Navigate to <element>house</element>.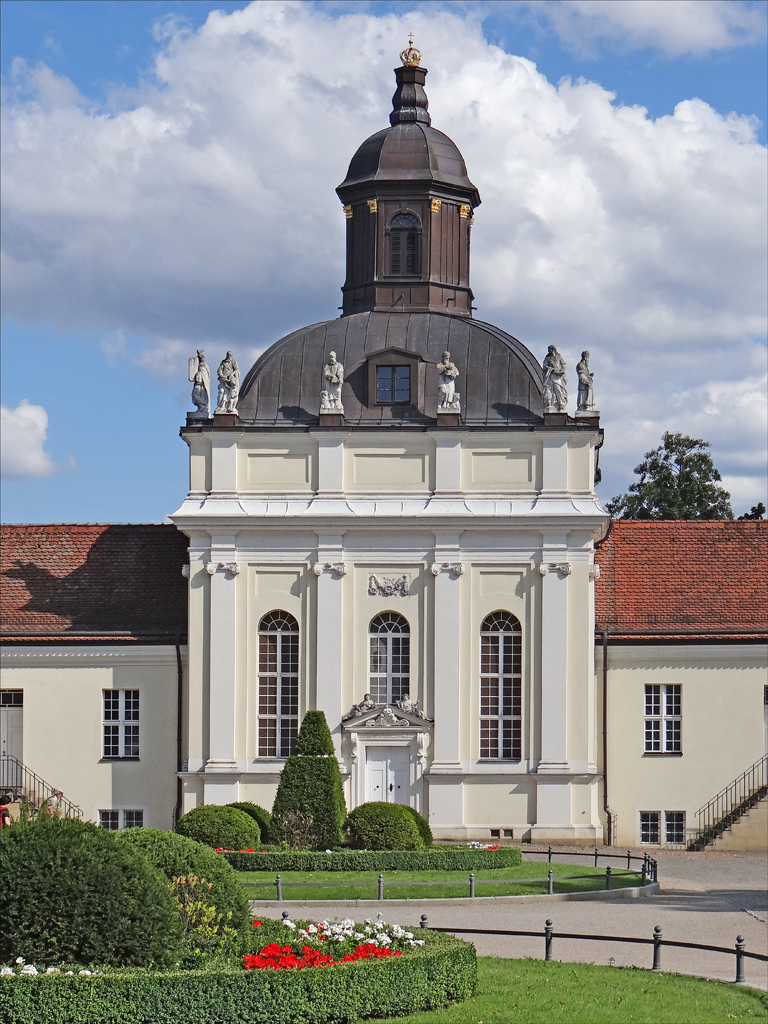
Navigation target: (0,35,767,845).
